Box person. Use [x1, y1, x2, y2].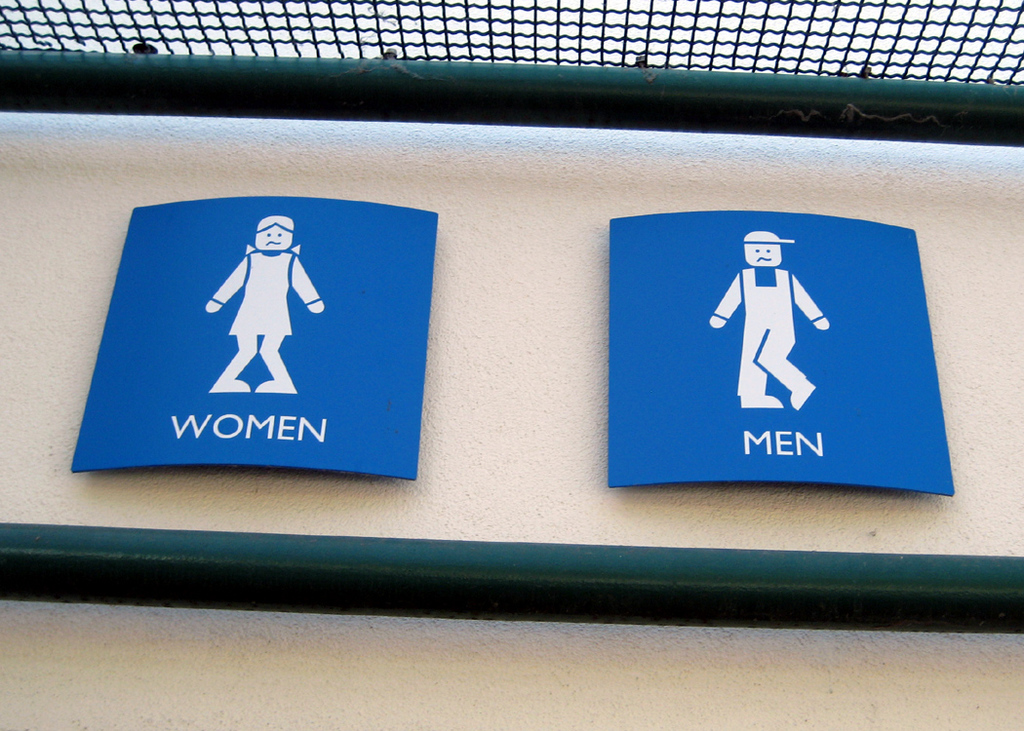
[174, 201, 345, 460].
